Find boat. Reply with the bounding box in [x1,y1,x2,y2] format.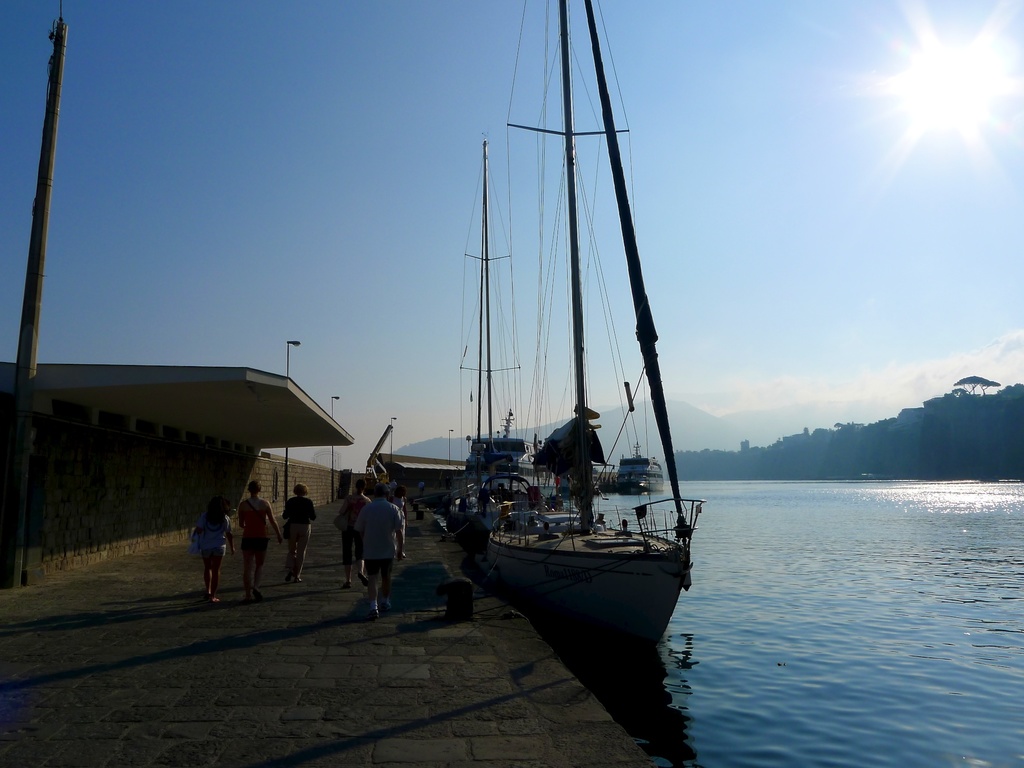
[411,19,721,669].
